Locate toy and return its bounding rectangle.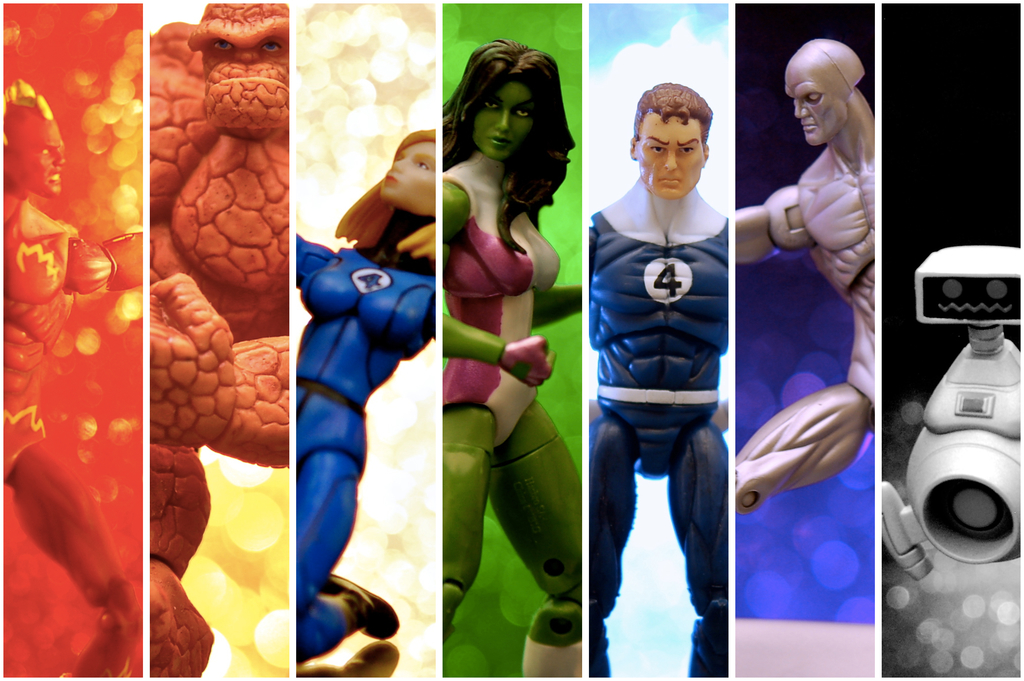
{"left": 273, "top": 198, "right": 455, "bottom": 643}.
